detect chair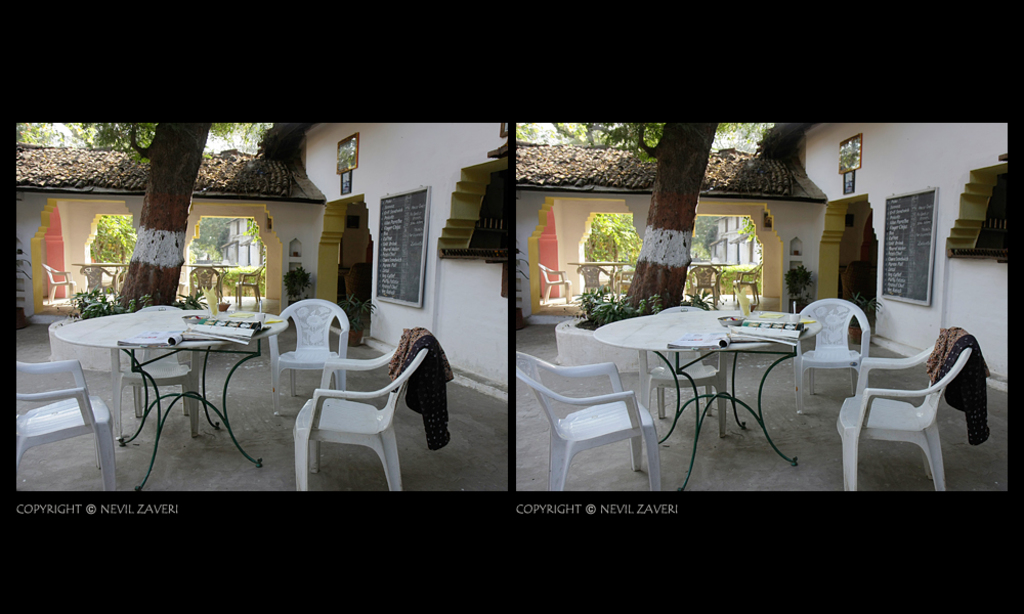
rect(638, 305, 727, 439)
